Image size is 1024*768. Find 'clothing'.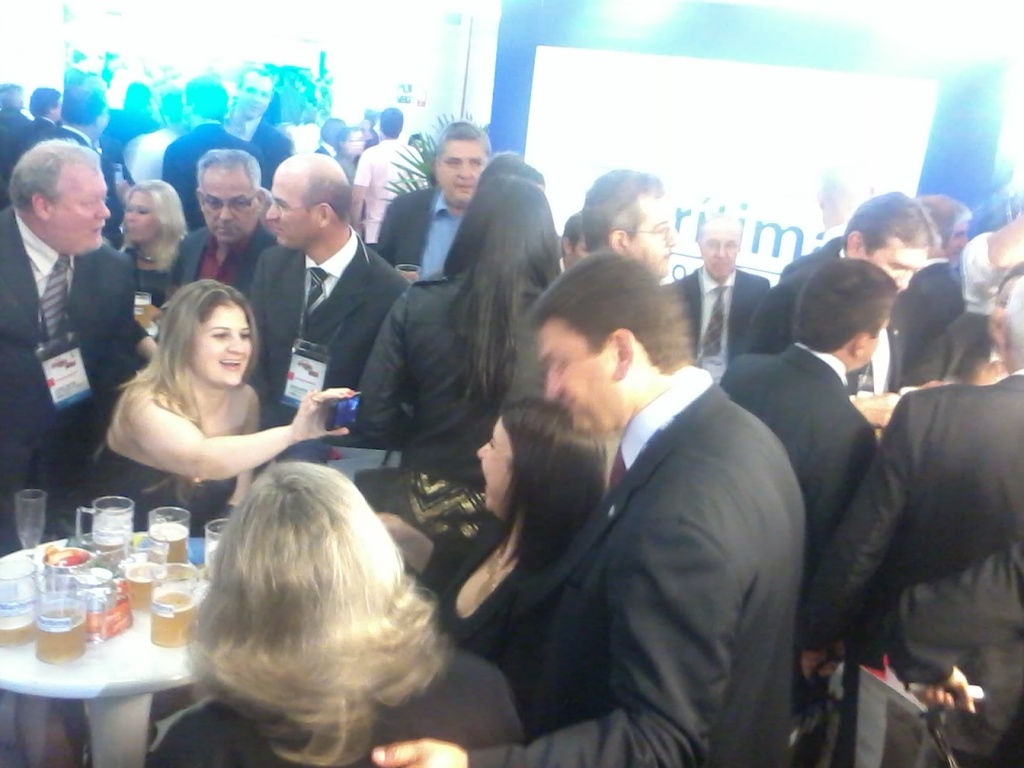
(115,242,170,305).
